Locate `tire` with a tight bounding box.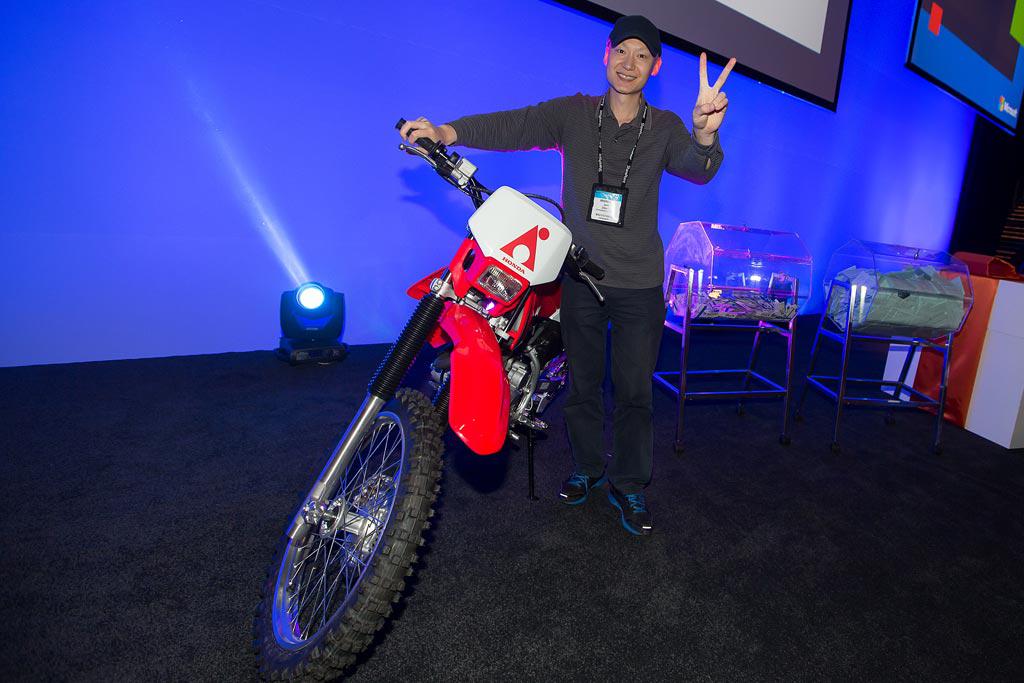
l=509, t=334, r=569, b=474.
